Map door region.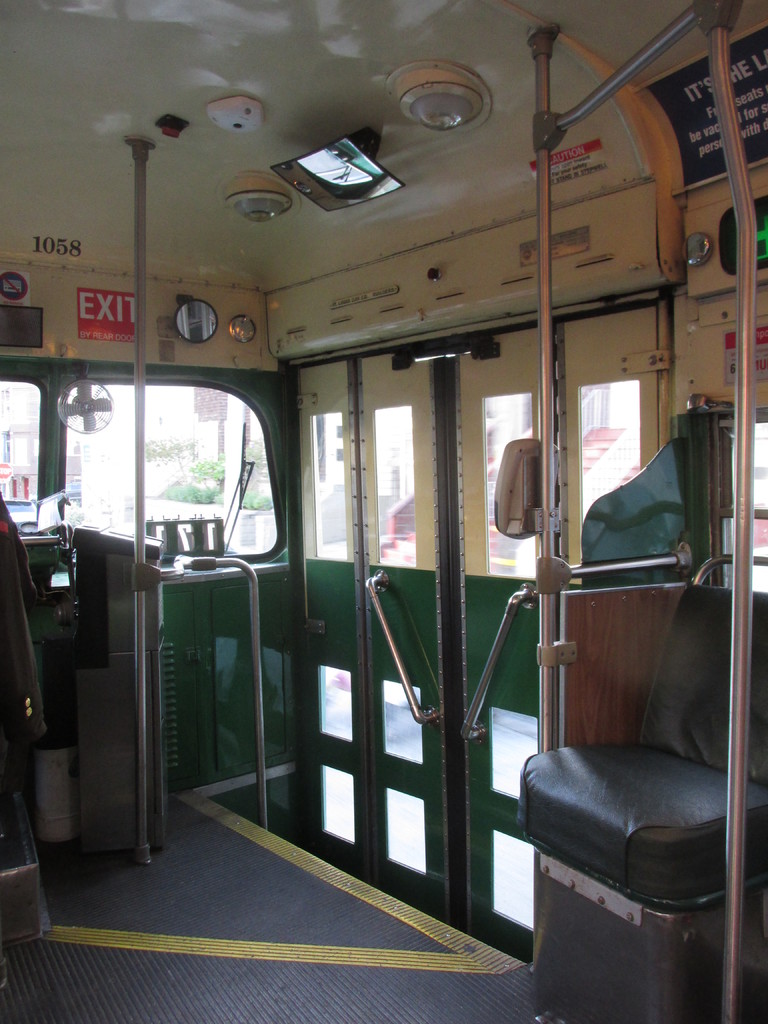
Mapped to bbox=[293, 314, 559, 963].
